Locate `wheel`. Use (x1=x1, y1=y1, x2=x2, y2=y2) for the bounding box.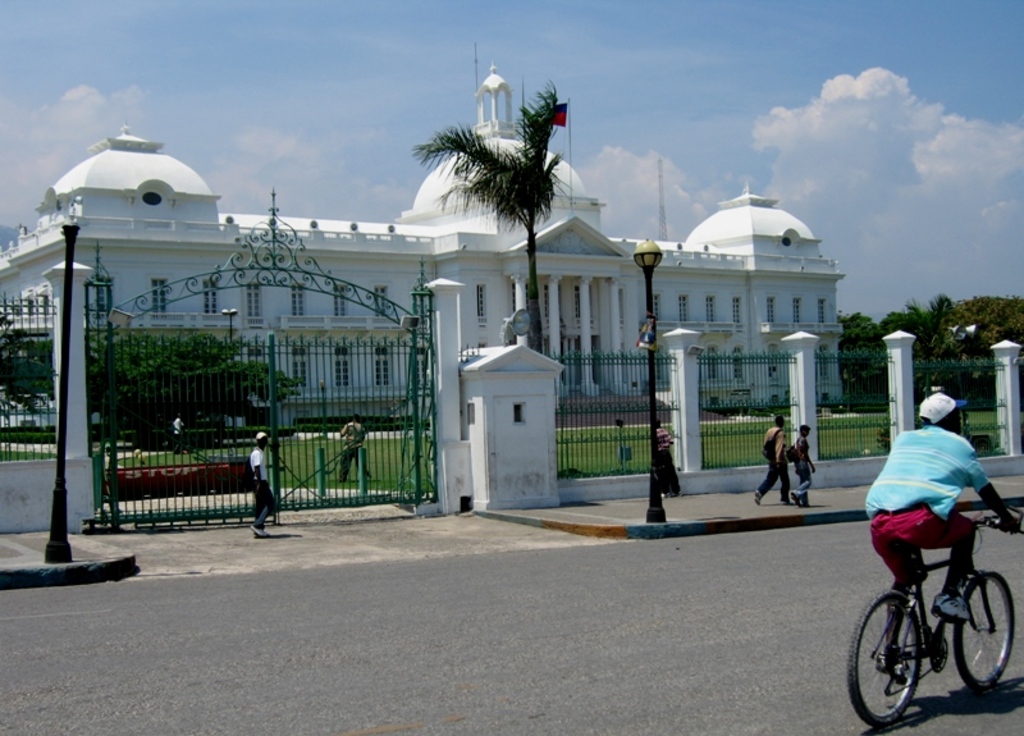
(x1=844, y1=585, x2=927, y2=730).
